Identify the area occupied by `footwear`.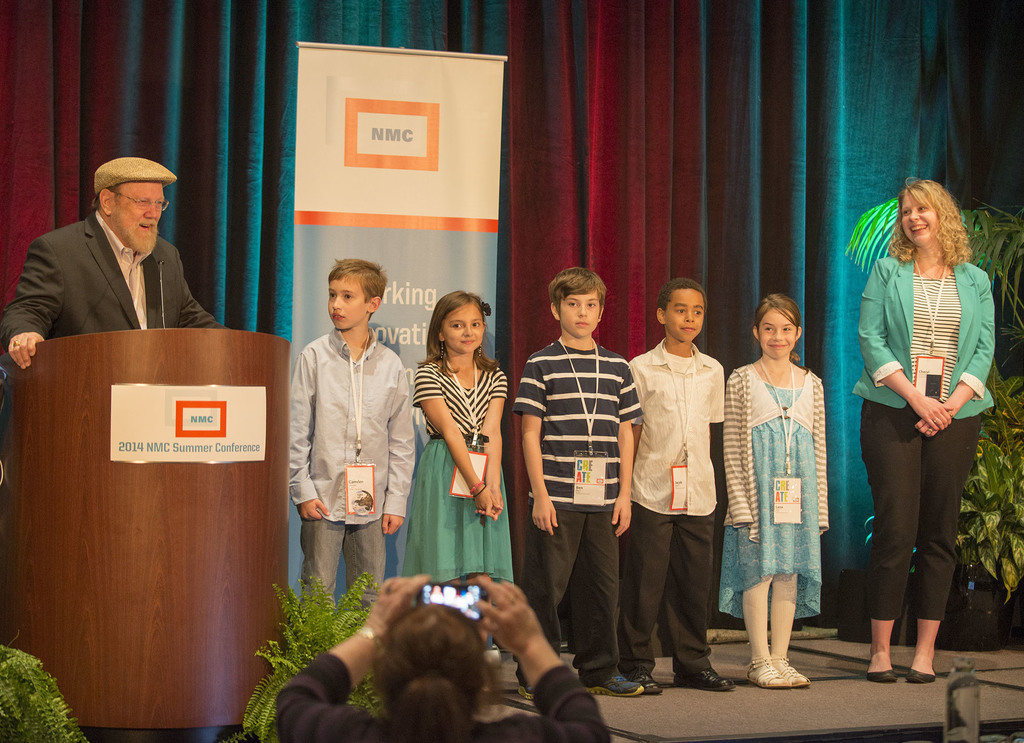
Area: (769, 657, 810, 687).
